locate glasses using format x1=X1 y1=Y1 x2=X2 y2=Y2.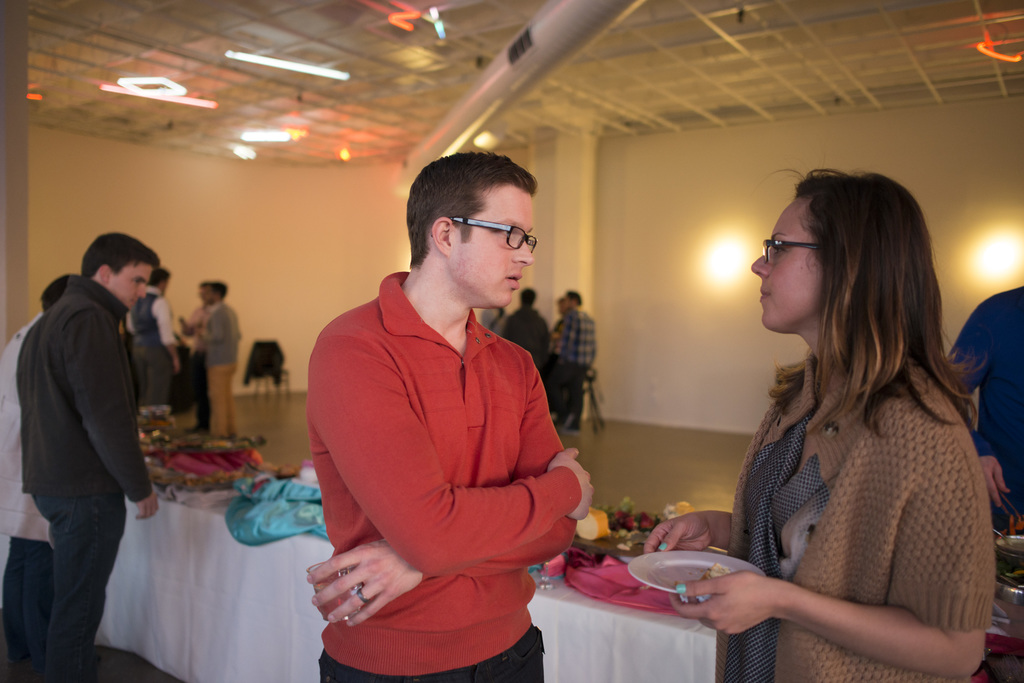
x1=757 y1=239 x2=824 y2=267.
